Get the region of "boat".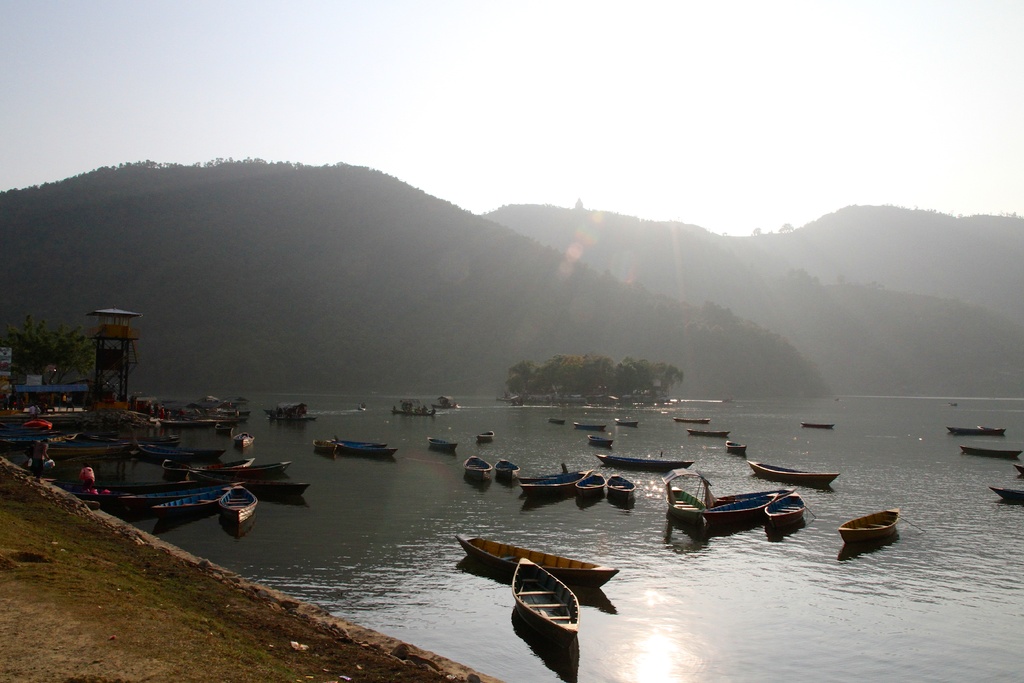
bbox=(615, 412, 641, 425).
